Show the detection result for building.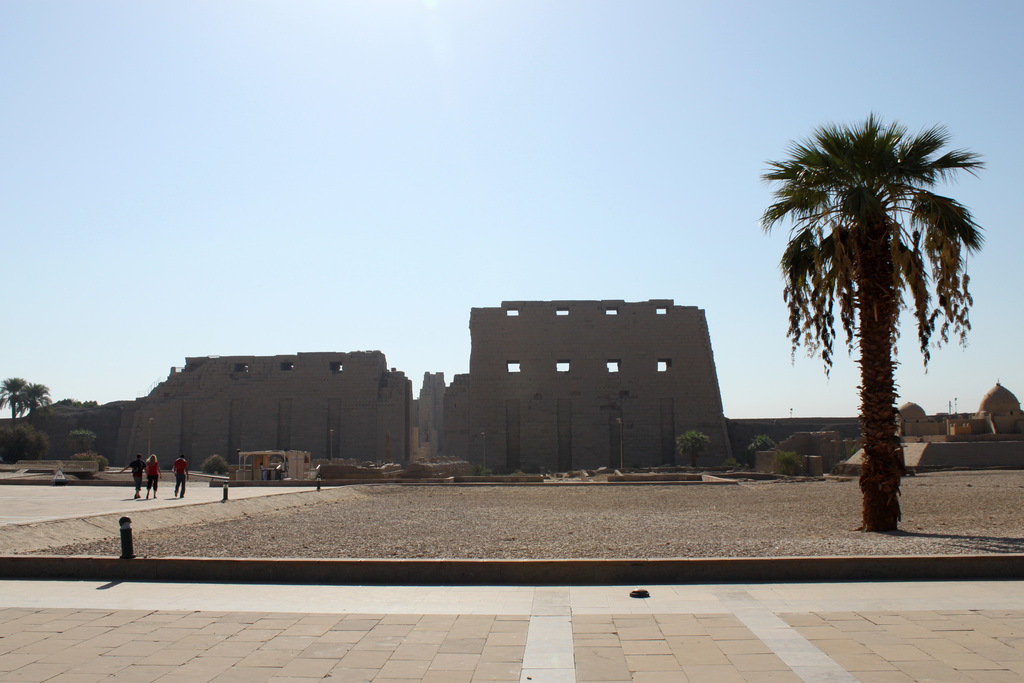
l=109, t=350, r=420, b=473.
